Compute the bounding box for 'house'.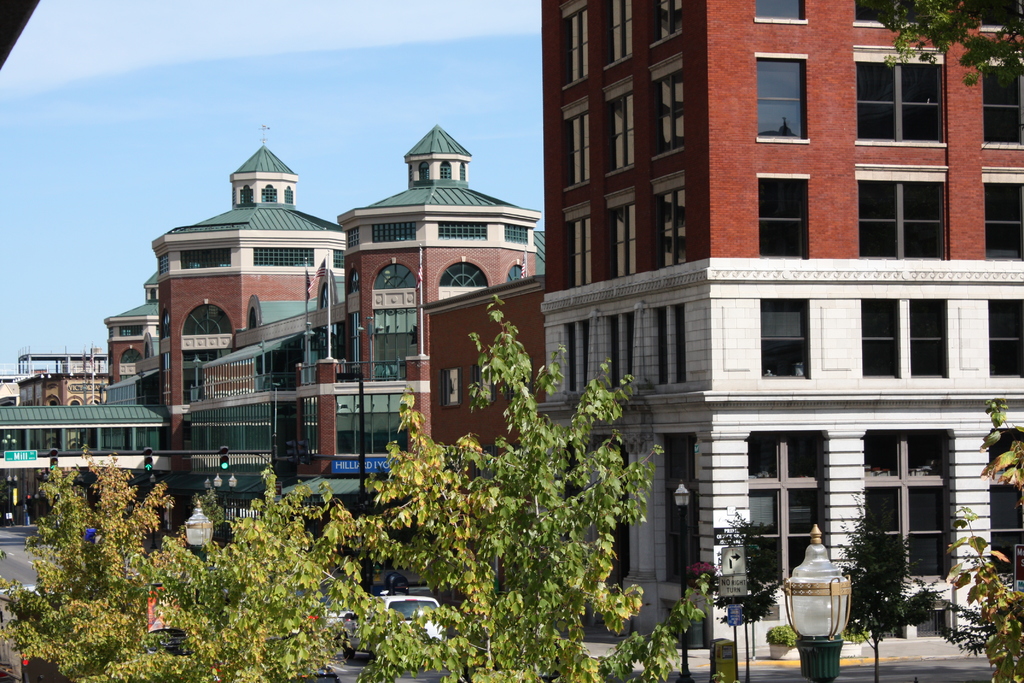
box(480, 15, 1022, 667).
